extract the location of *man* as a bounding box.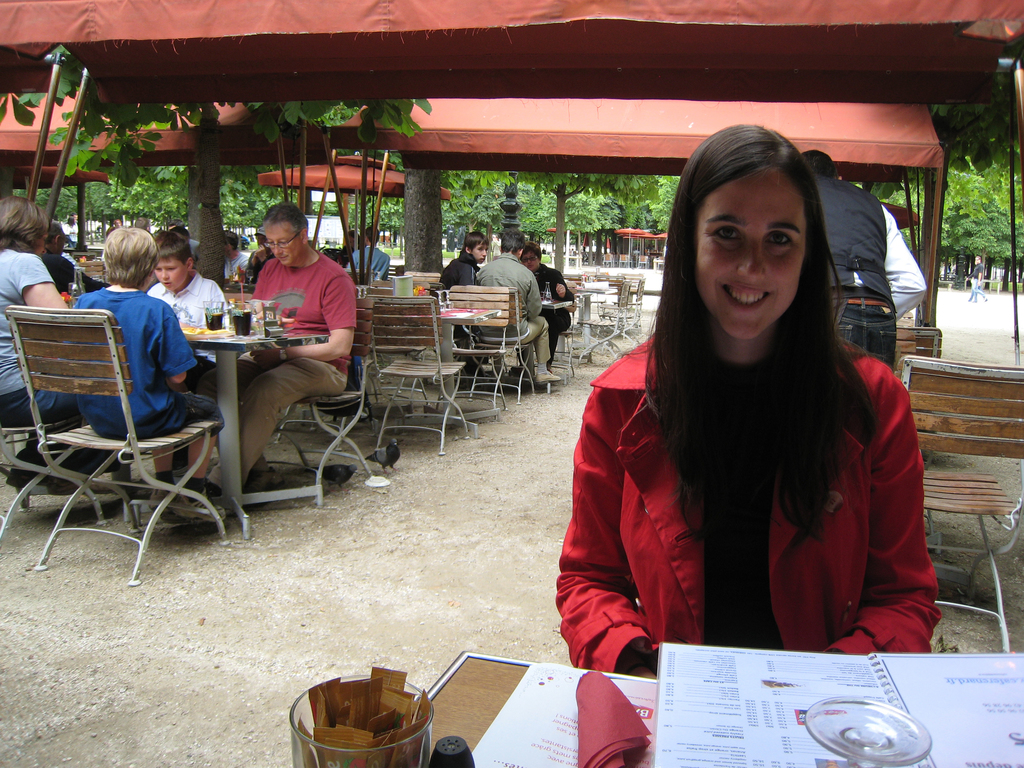
detection(223, 231, 250, 278).
